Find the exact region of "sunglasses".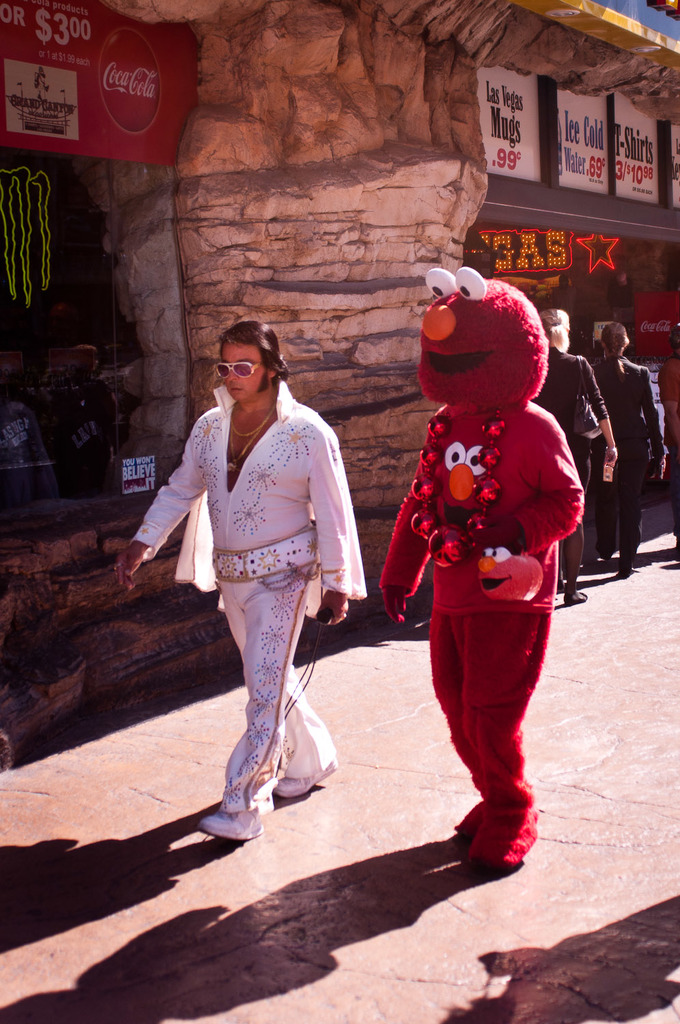
Exact region: x1=214 y1=361 x2=259 y2=378.
